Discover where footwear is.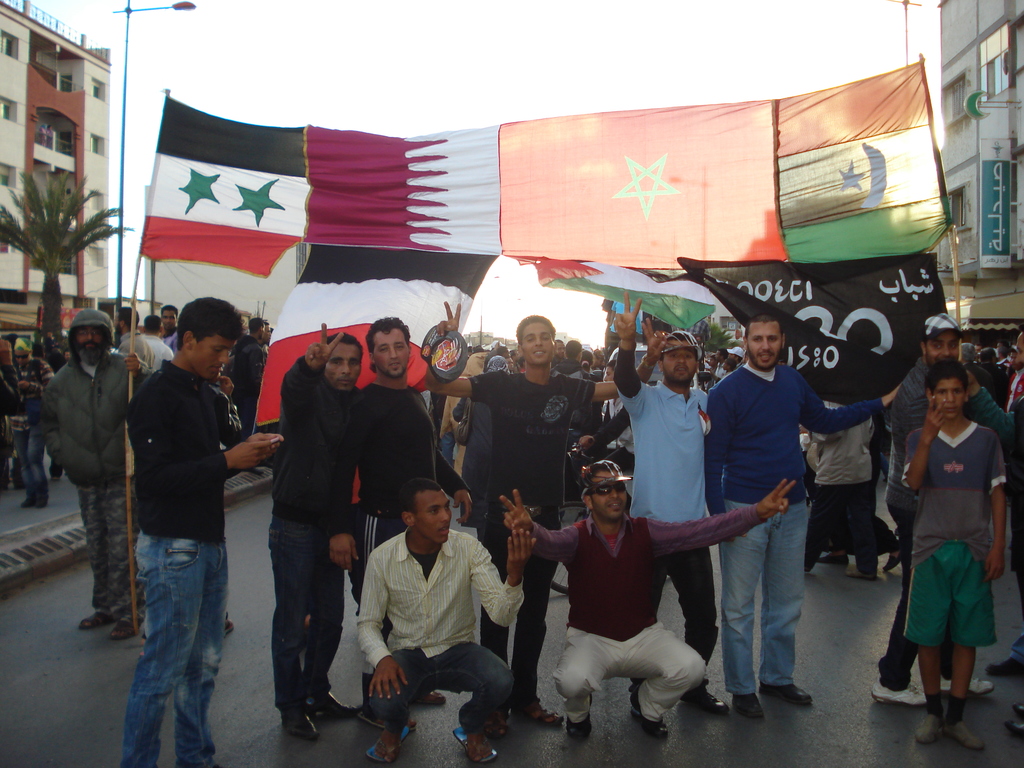
Discovered at 1006:717:1023:732.
